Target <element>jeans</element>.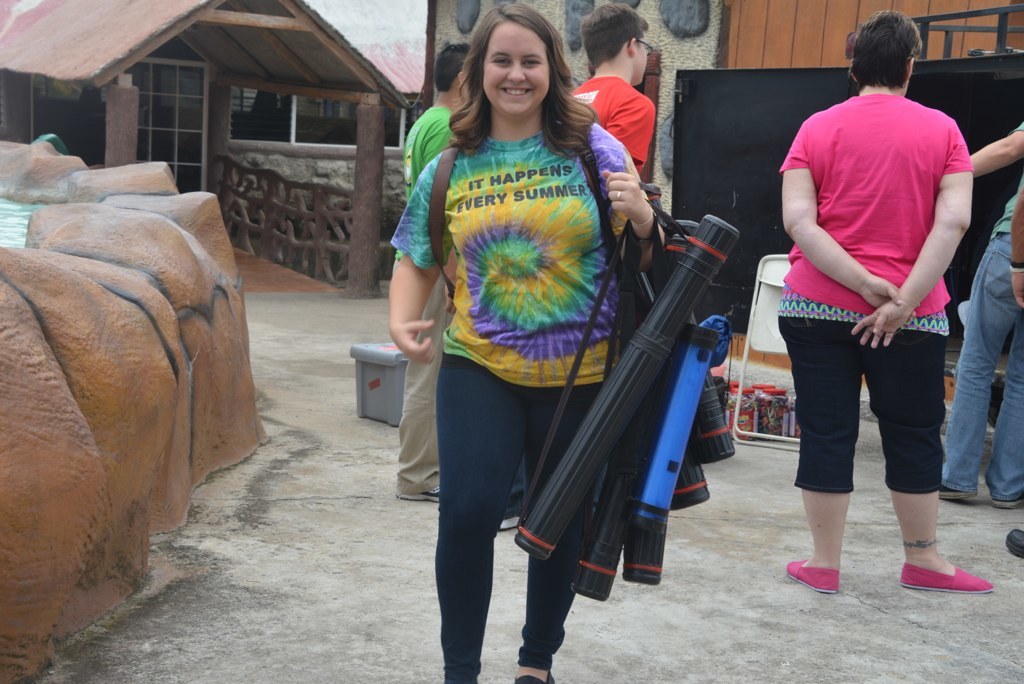
Target region: detection(428, 371, 567, 659).
